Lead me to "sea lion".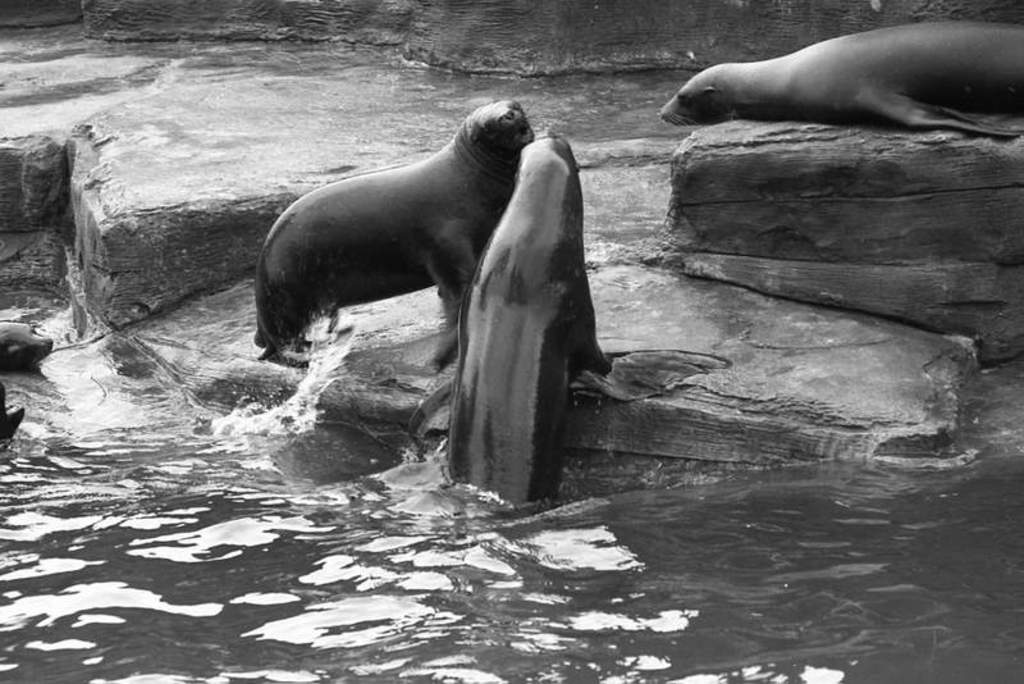
Lead to x1=241 y1=97 x2=544 y2=366.
